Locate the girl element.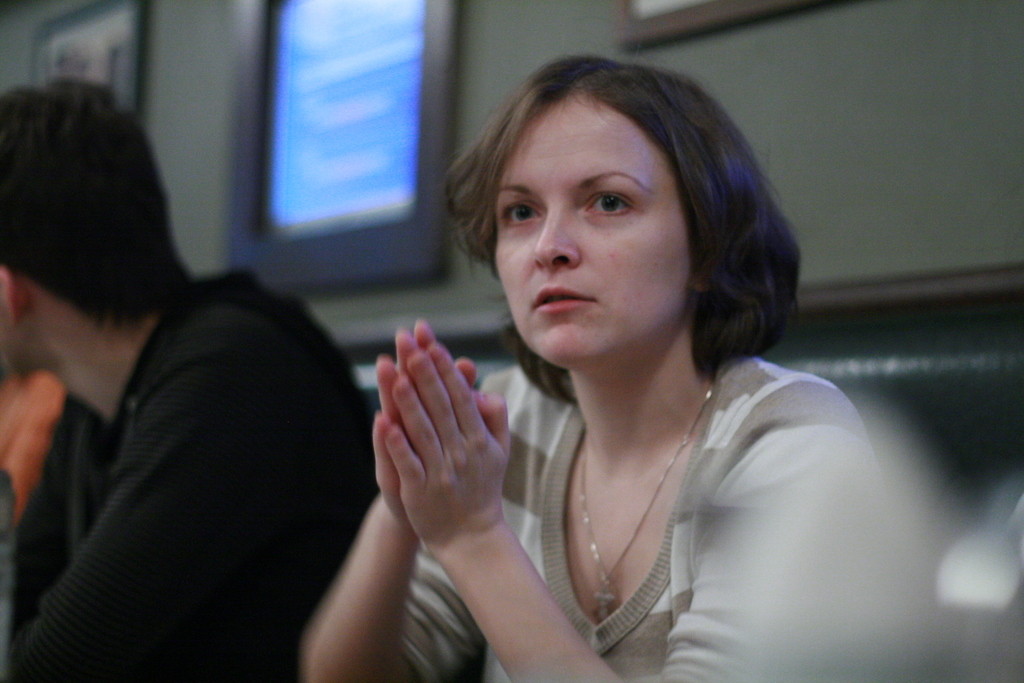
Element bbox: left=300, top=56, right=888, bottom=682.
